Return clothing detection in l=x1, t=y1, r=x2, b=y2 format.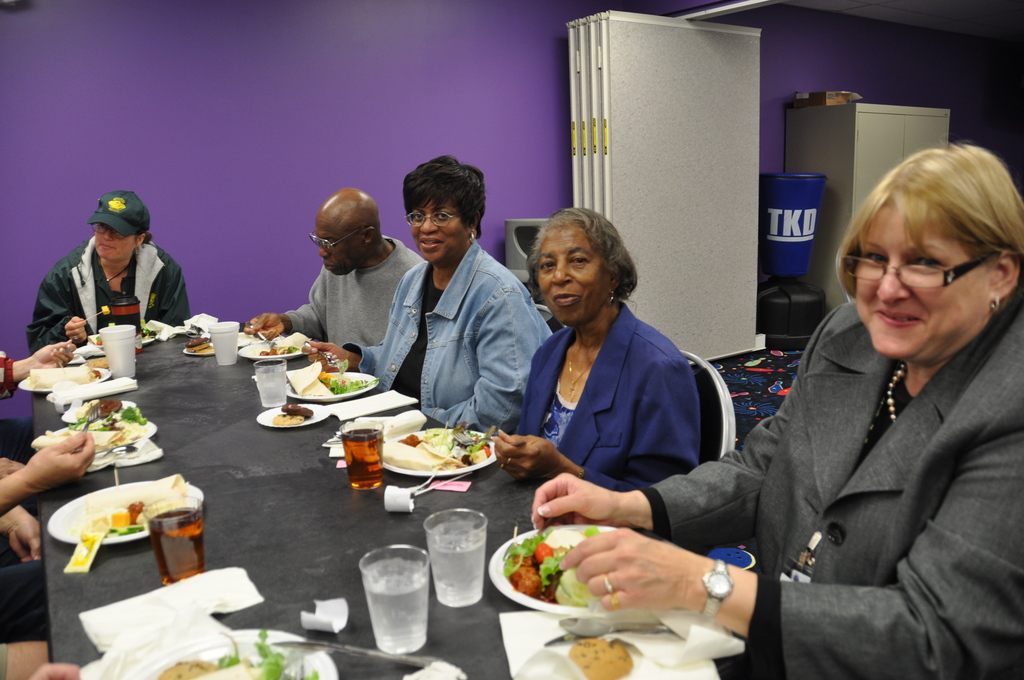
l=338, t=236, r=553, b=441.
